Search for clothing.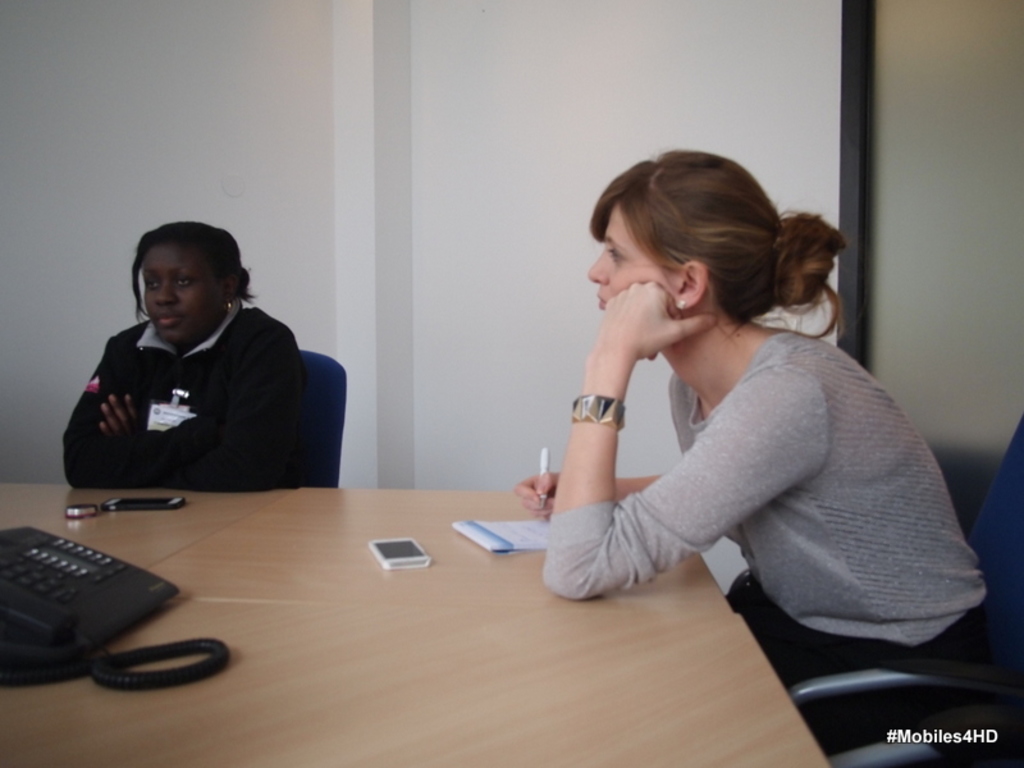
Found at {"left": 541, "top": 328, "right": 988, "bottom": 765}.
